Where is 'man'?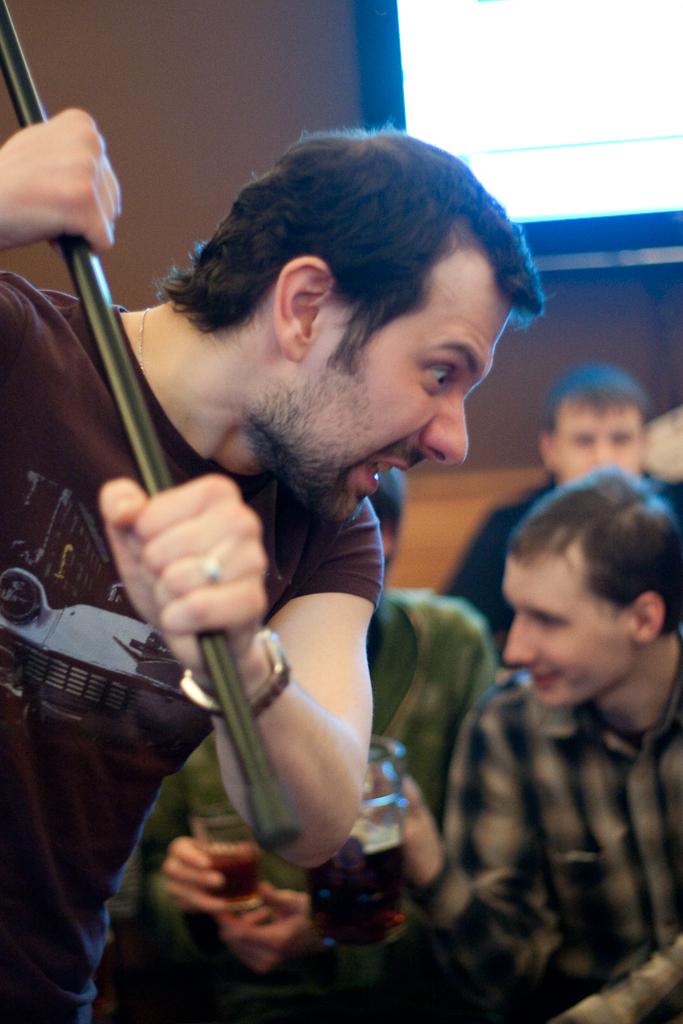
select_region(367, 465, 682, 1023).
